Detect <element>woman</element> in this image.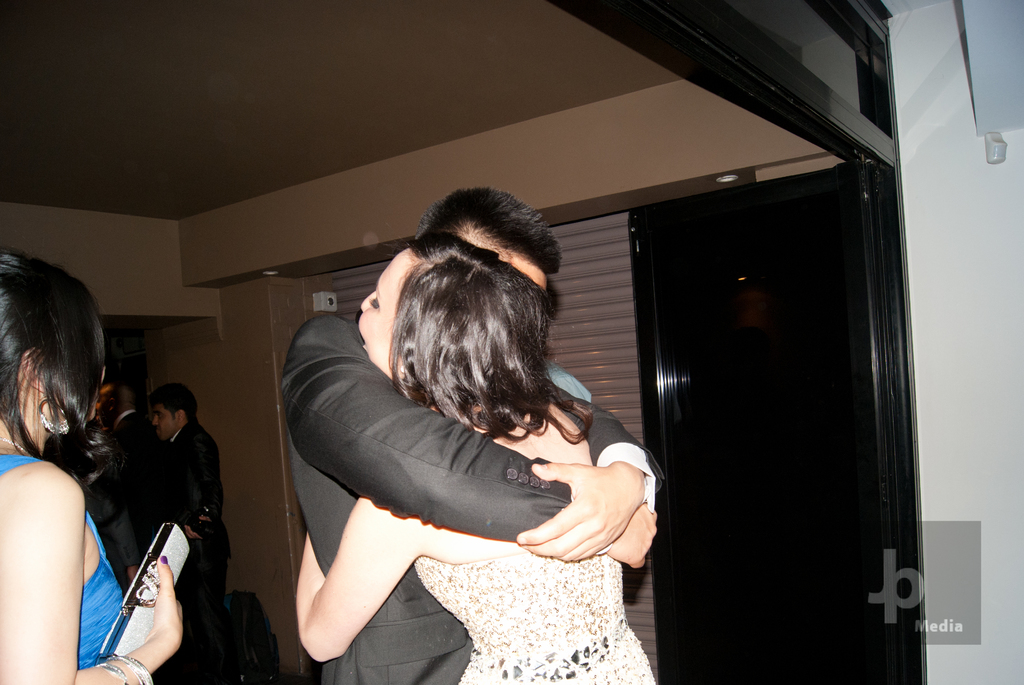
Detection: <region>285, 179, 644, 684</region>.
